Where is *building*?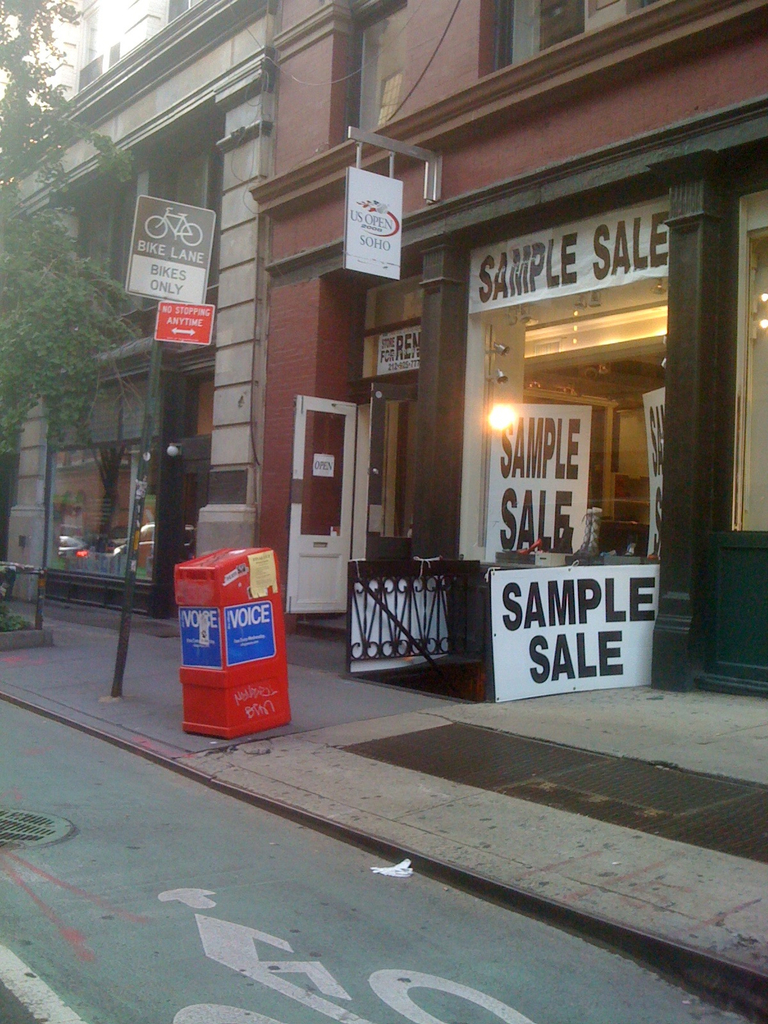
{"left": 247, "top": 0, "right": 767, "bottom": 711}.
